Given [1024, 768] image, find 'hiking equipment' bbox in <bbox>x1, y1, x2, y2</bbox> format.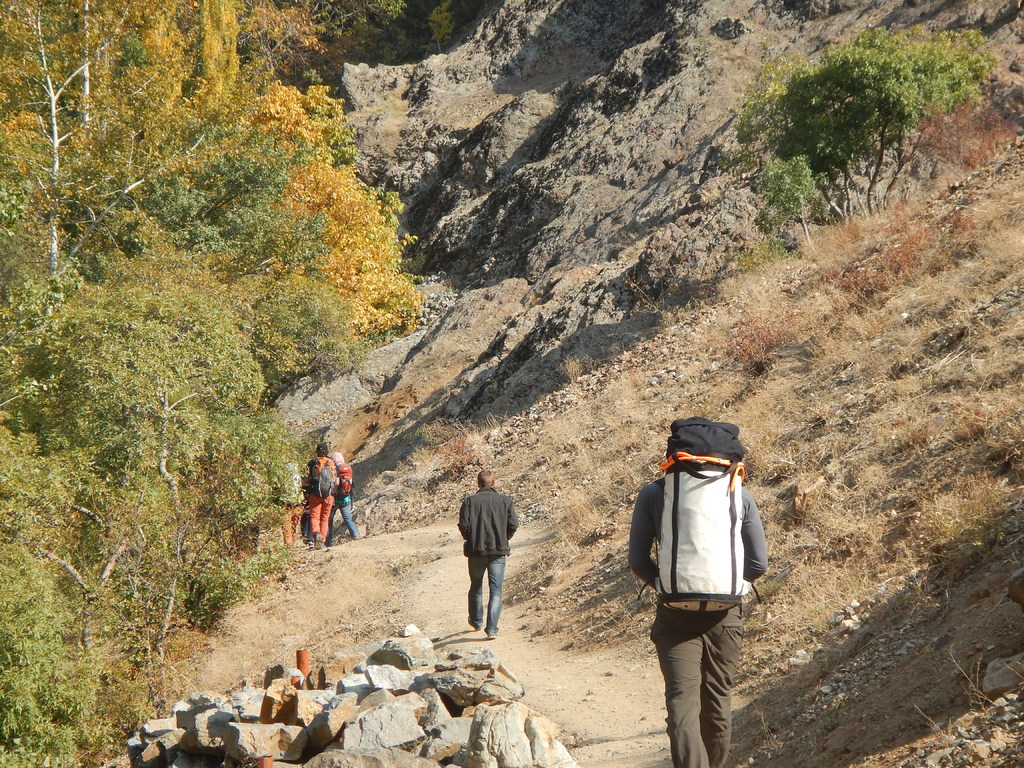
<bbox>334, 458, 360, 513</bbox>.
